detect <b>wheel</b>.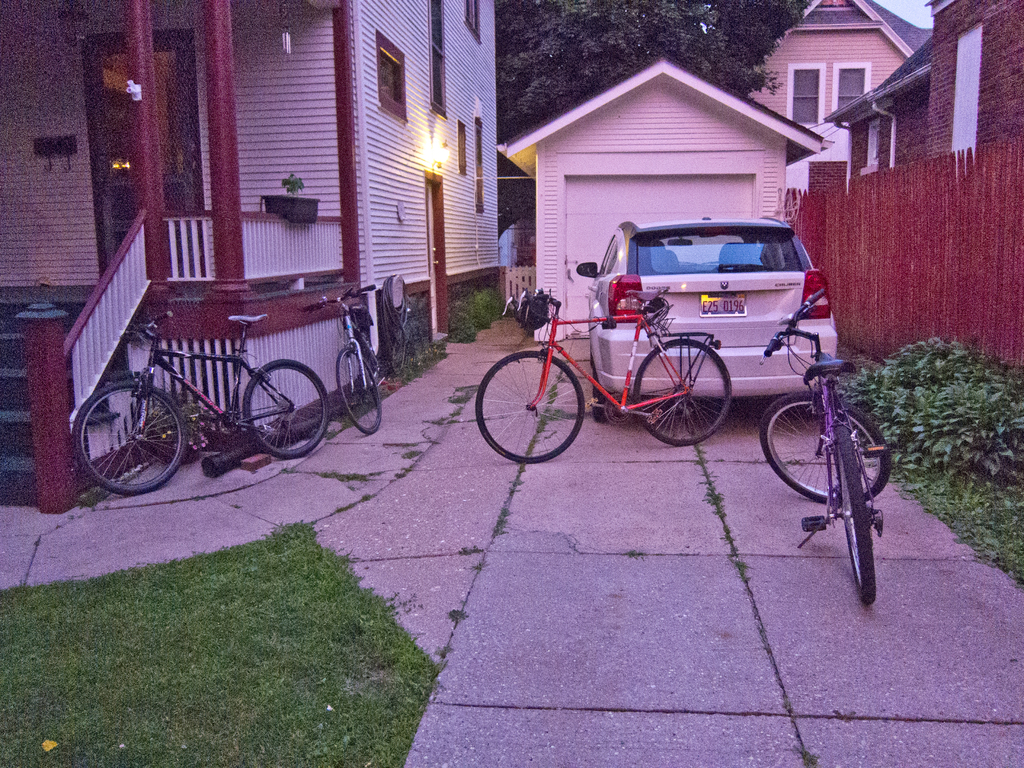
Detected at bbox(764, 400, 884, 502).
